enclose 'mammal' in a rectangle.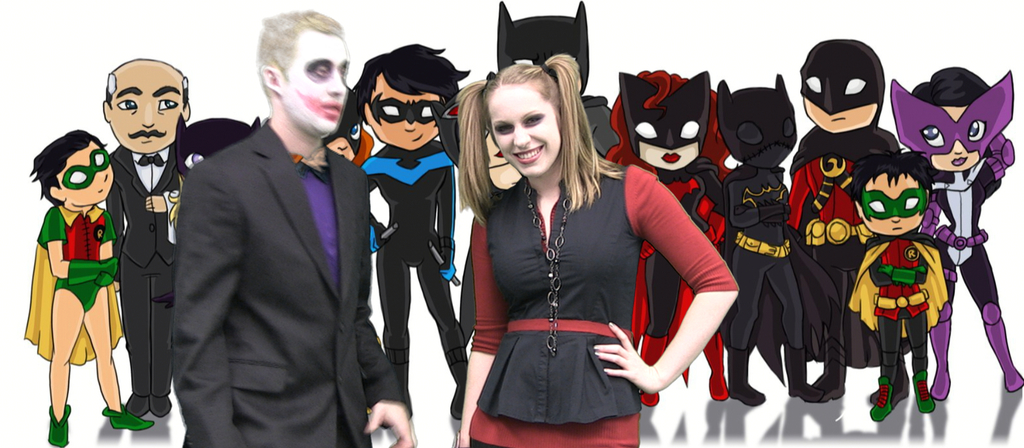
region(789, 38, 903, 398).
